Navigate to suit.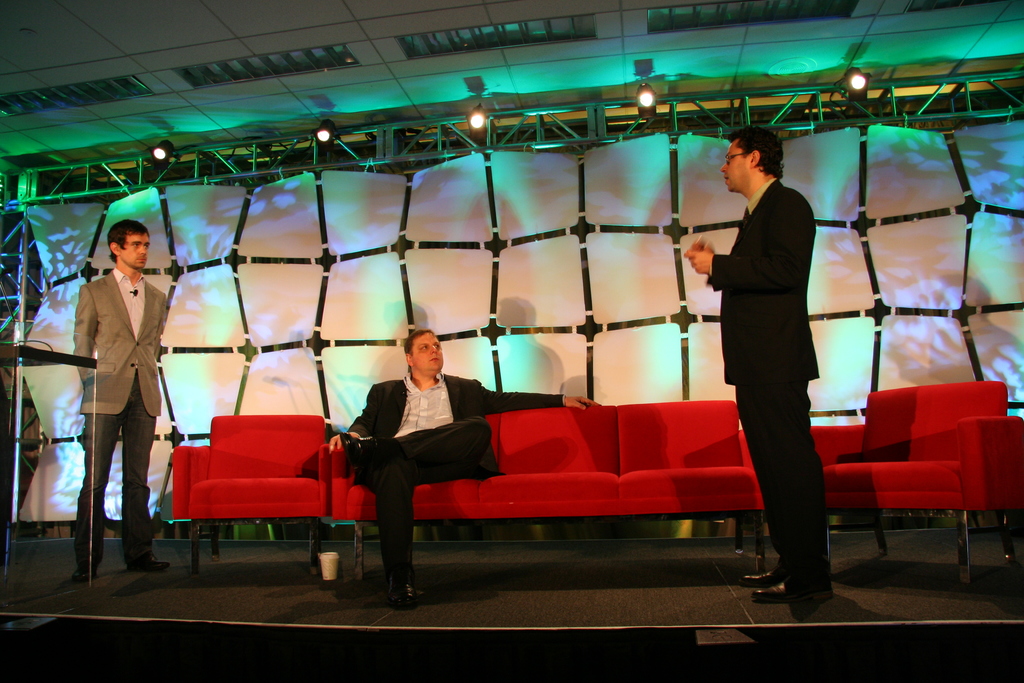
Navigation target: [x1=347, y1=373, x2=564, y2=569].
